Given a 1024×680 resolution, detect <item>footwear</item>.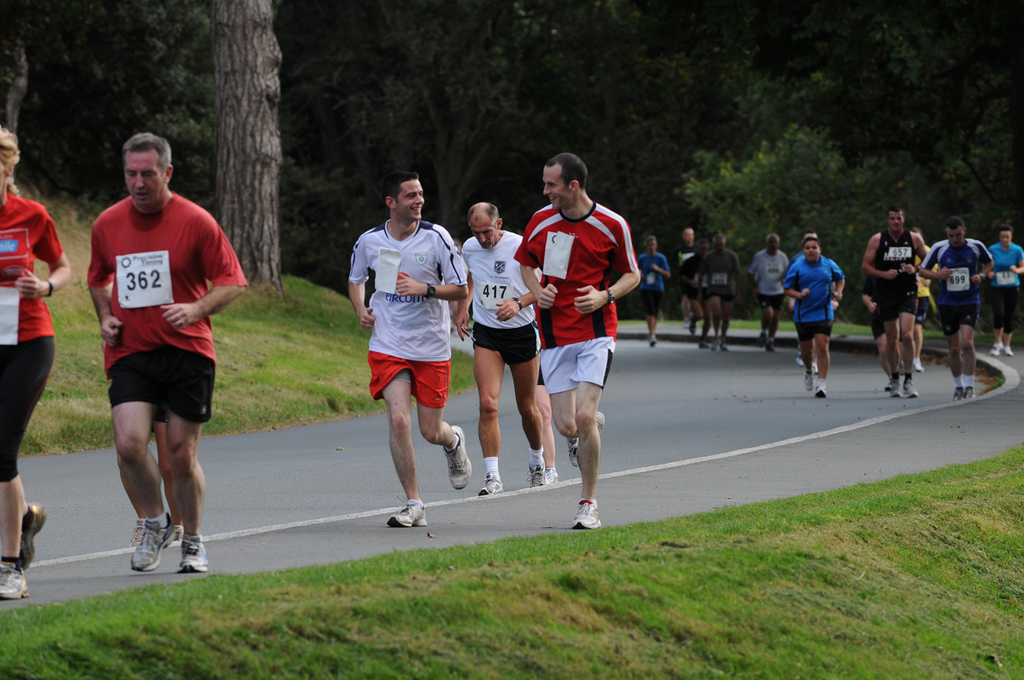
crop(478, 472, 505, 496).
